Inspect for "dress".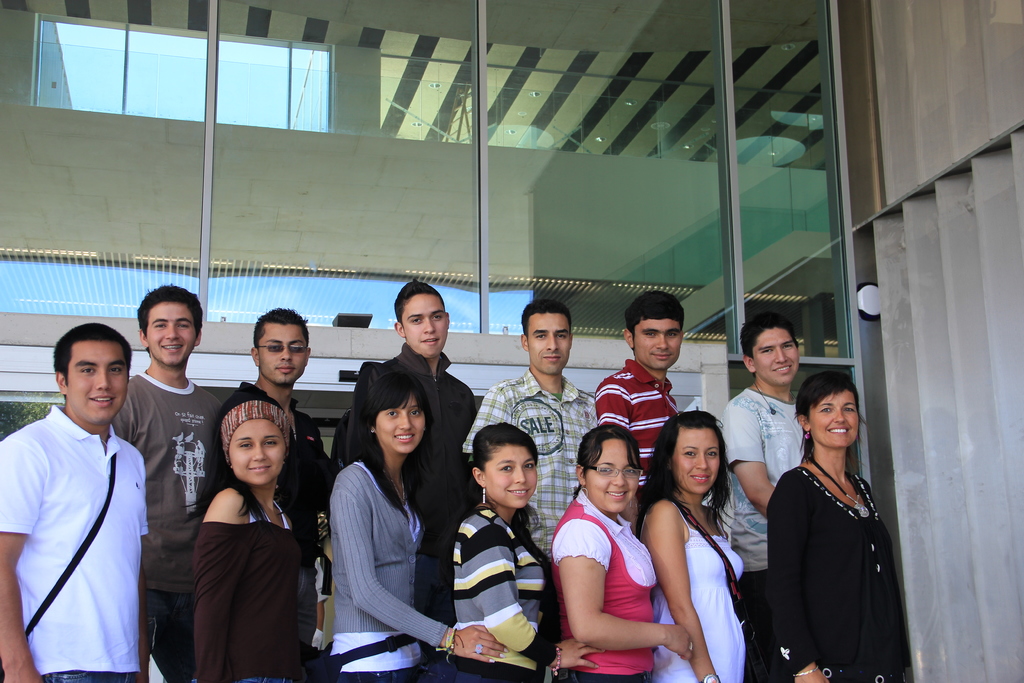
Inspection: <box>652,502,745,682</box>.
